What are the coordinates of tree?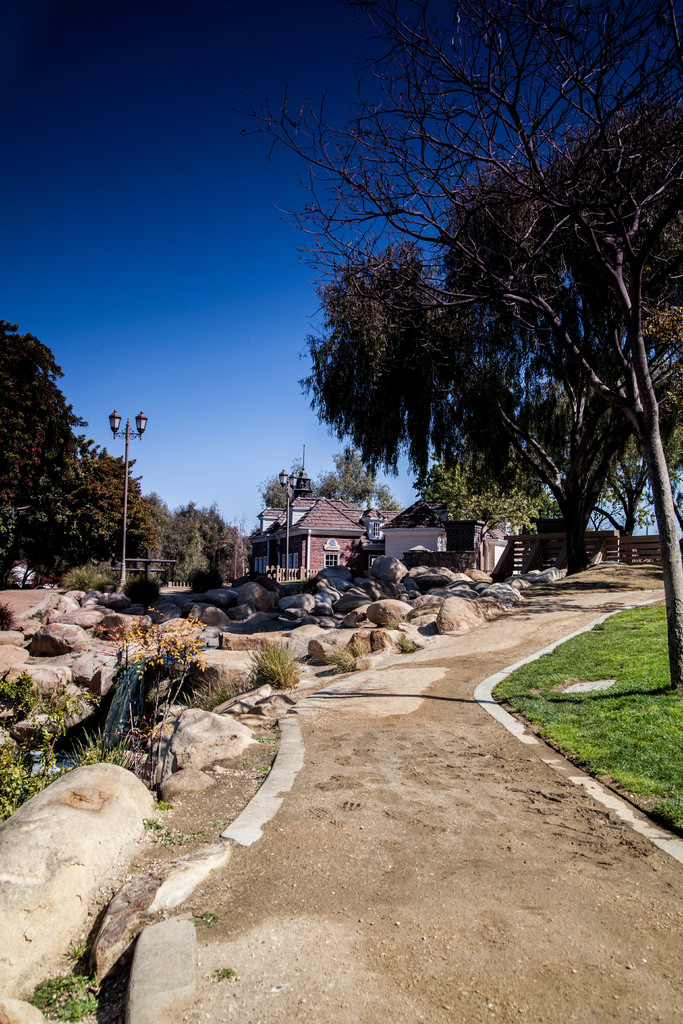
(227, 0, 682, 685).
